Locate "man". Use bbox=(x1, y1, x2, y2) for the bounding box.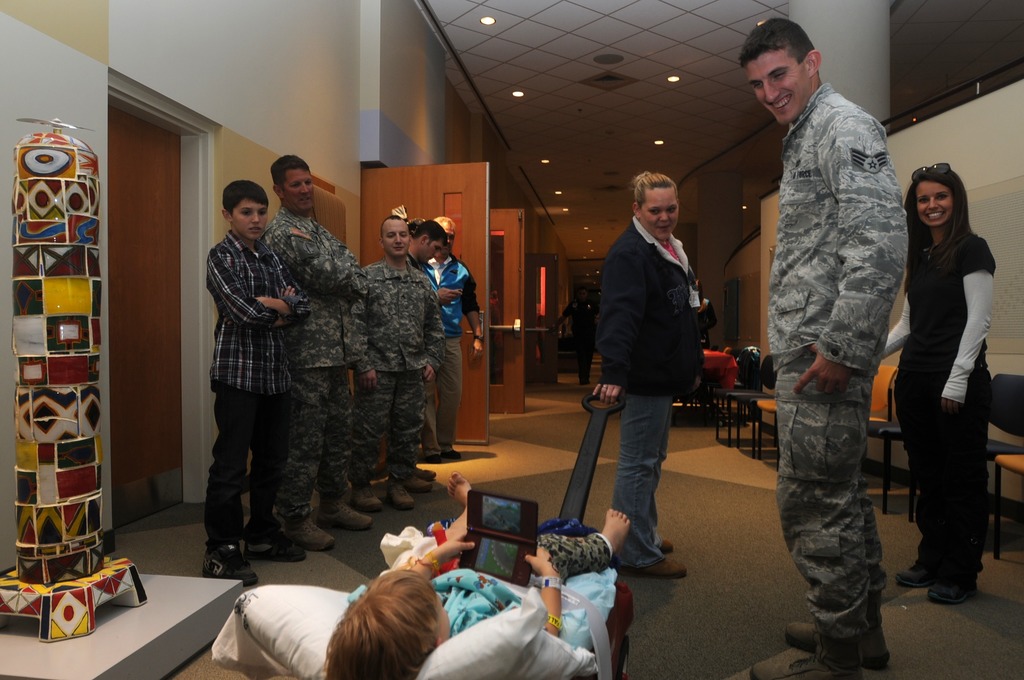
bbox=(428, 212, 486, 464).
